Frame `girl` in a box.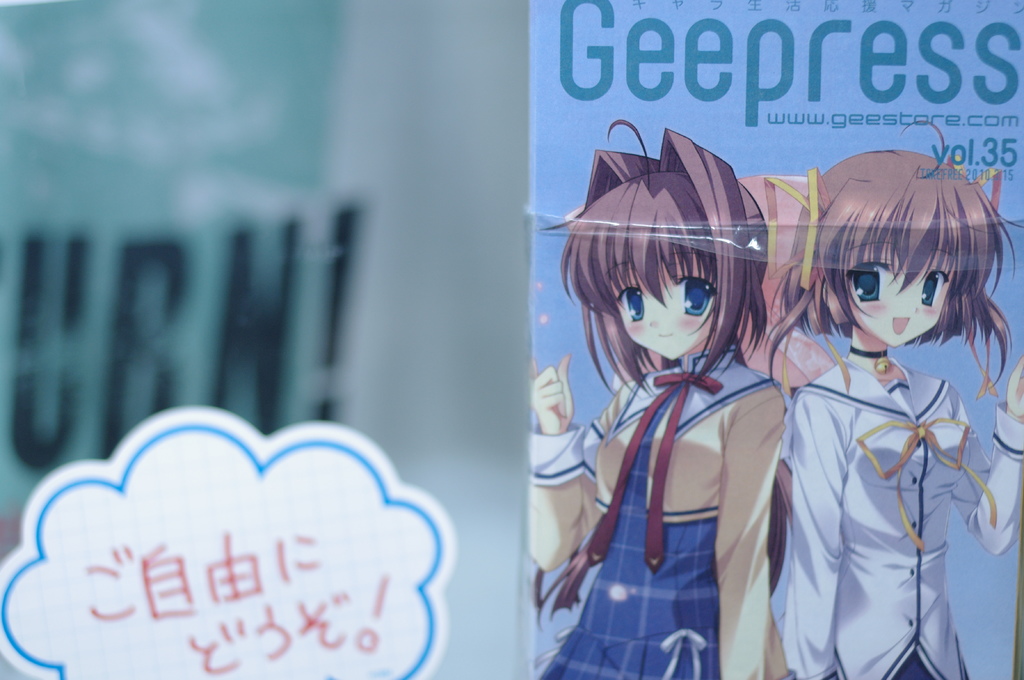
region(527, 121, 789, 679).
